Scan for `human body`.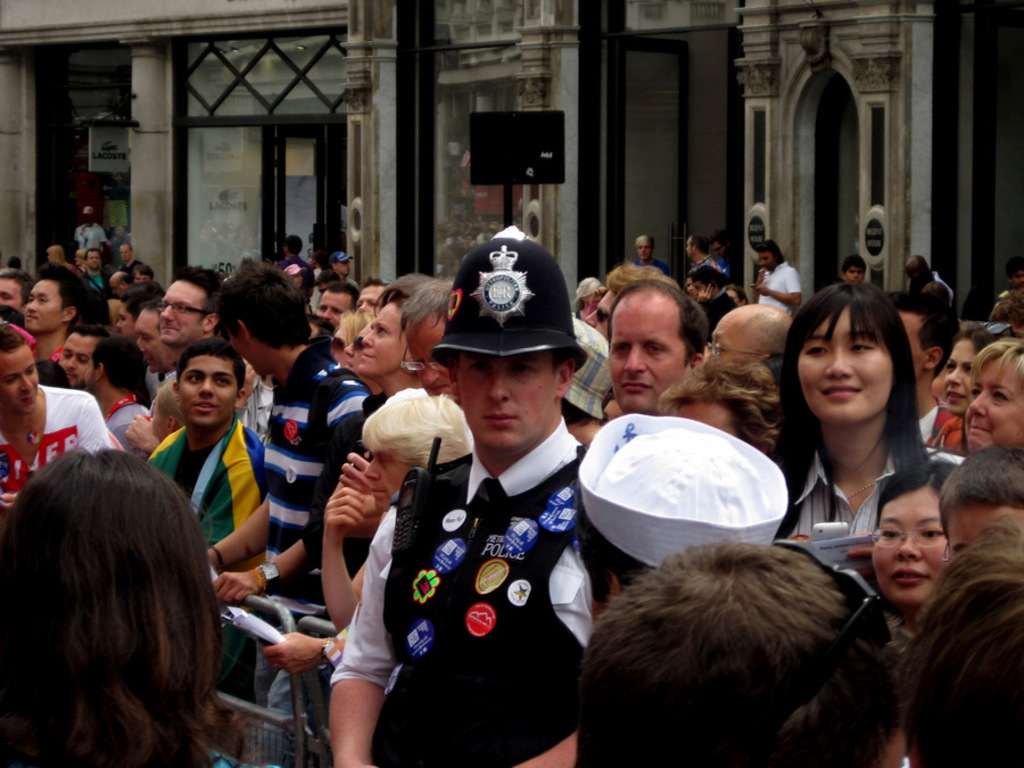
Scan result: region(134, 263, 152, 281).
